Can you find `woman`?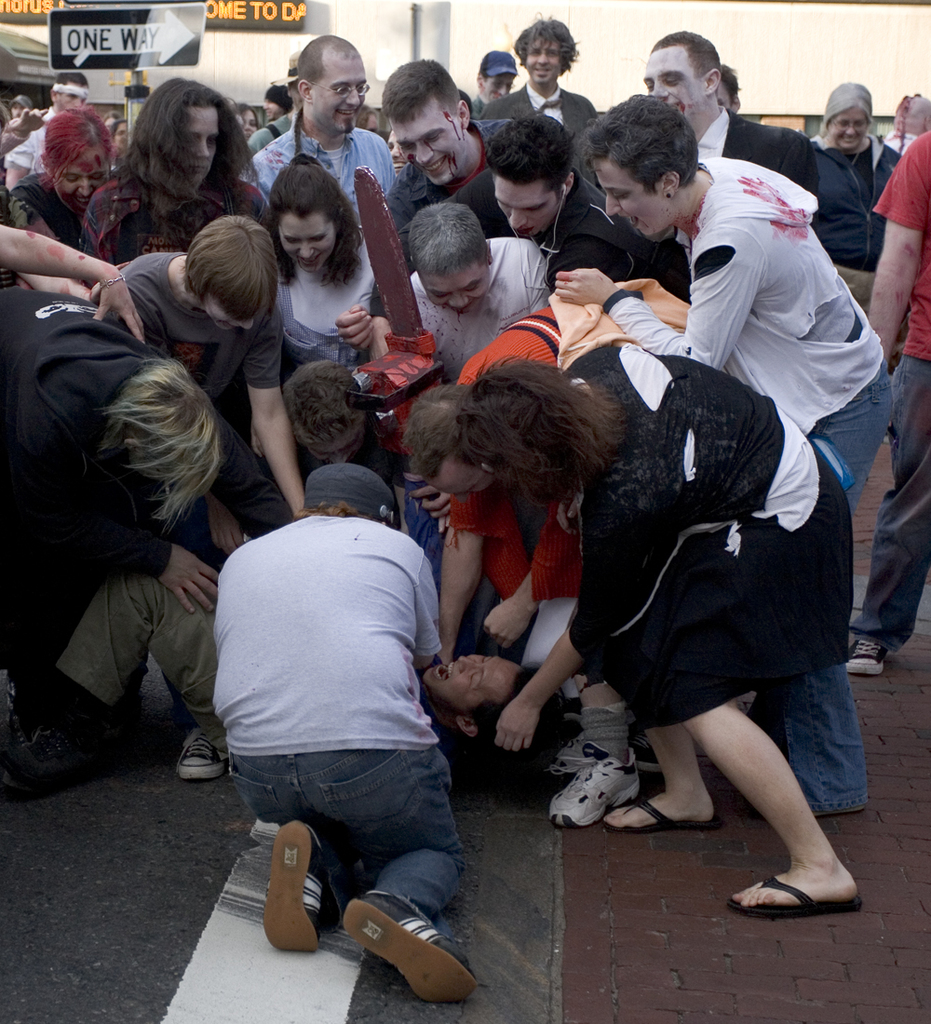
Yes, bounding box: <region>454, 347, 867, 923</region>.
